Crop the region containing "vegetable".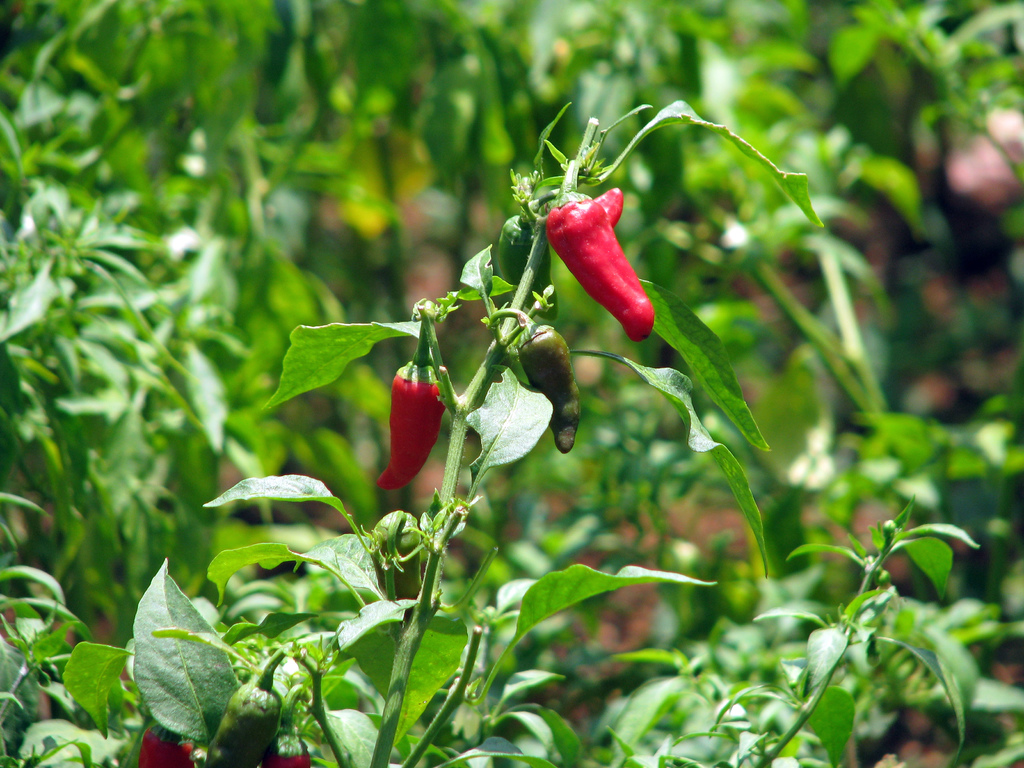
Crop region: [x1=378, y1=355, x2=440, y2=494].
